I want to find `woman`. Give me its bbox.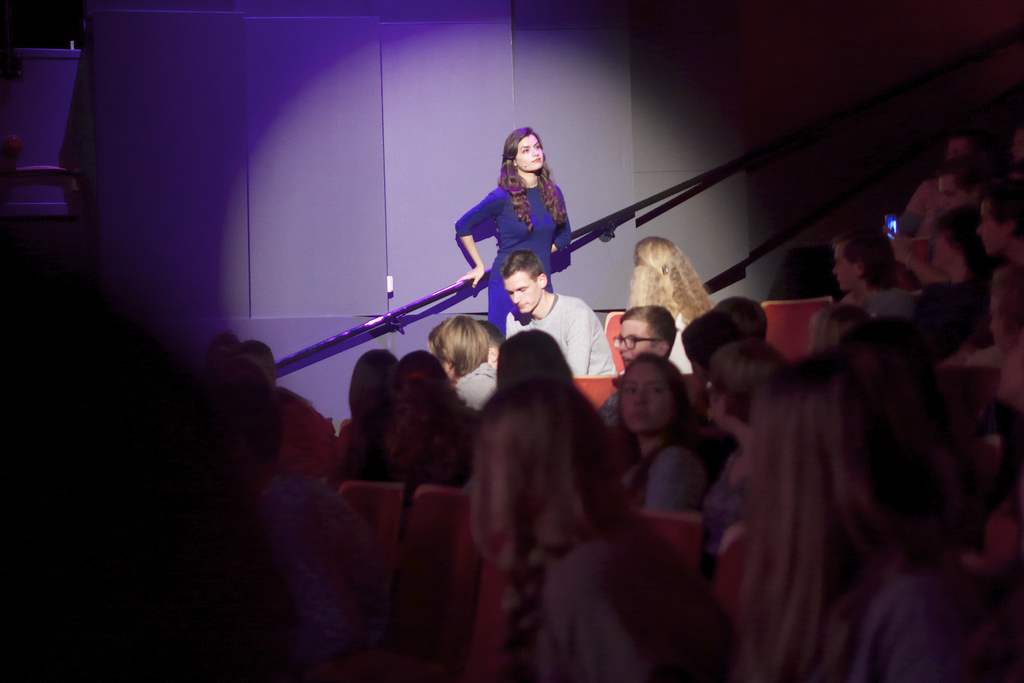
[x1=824, y1=234, x2=921, y2=324].
